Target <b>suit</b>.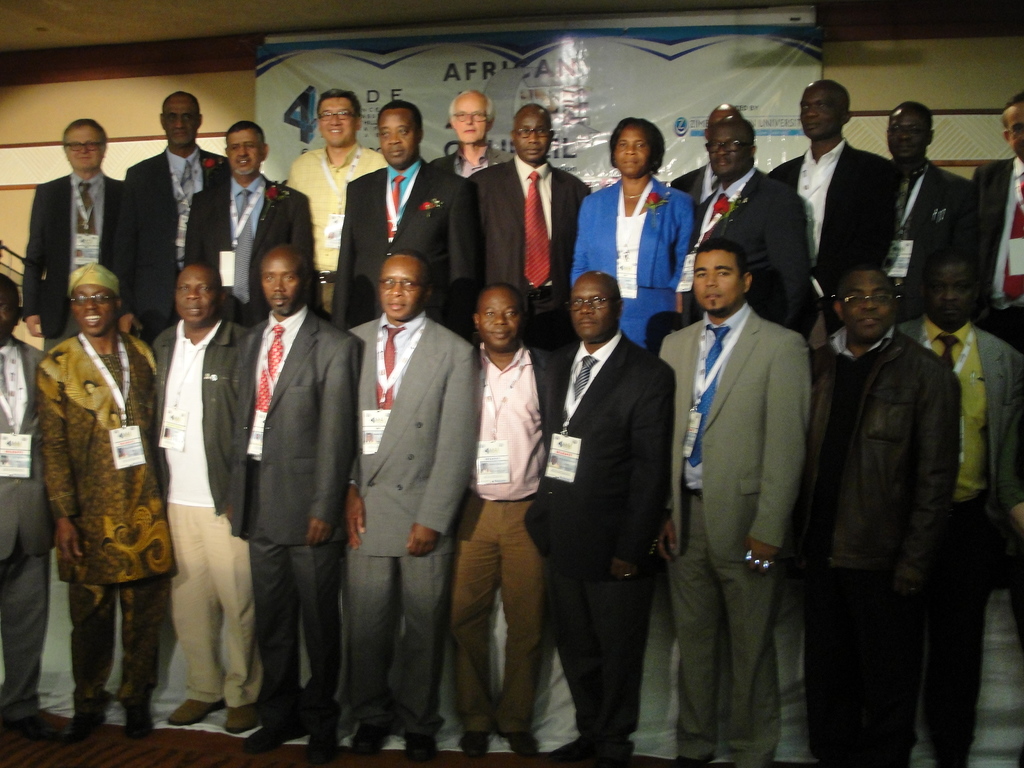
Target region: 22, 169, 128, 349.
